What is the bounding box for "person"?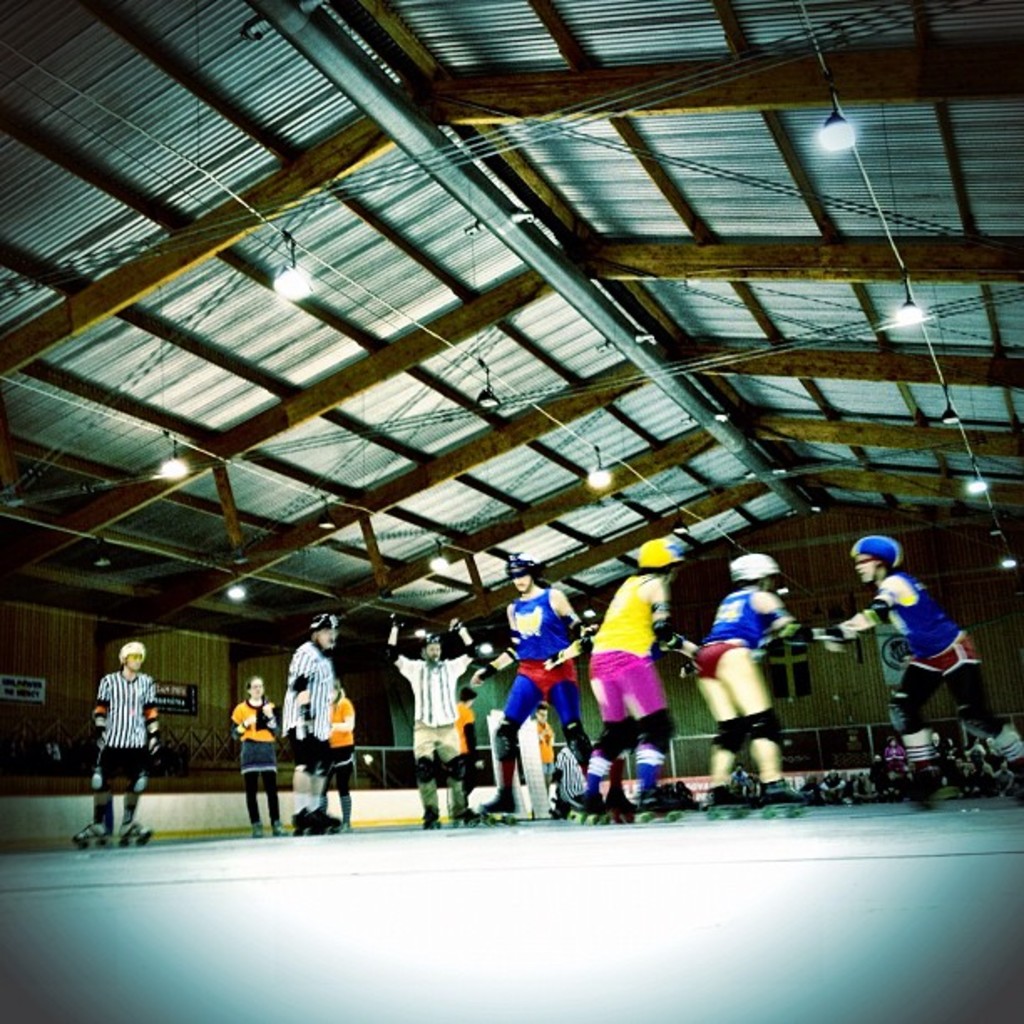
select_region(84, 641, 171, 847).
